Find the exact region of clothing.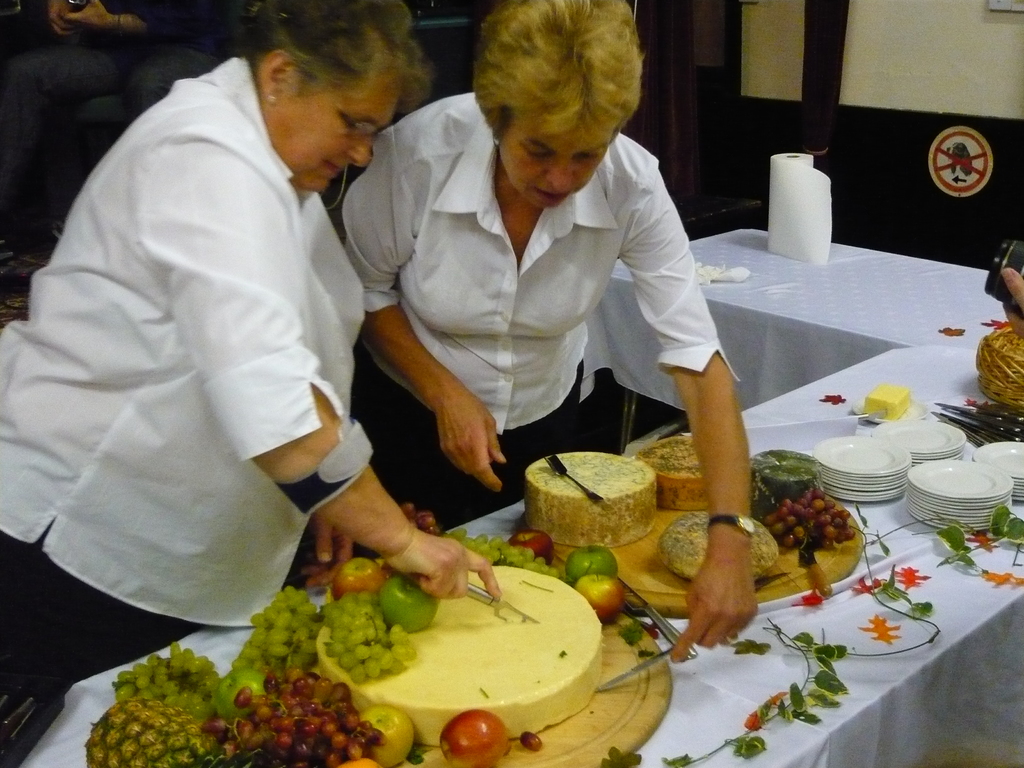
Exact region: 330:88:740:518.
